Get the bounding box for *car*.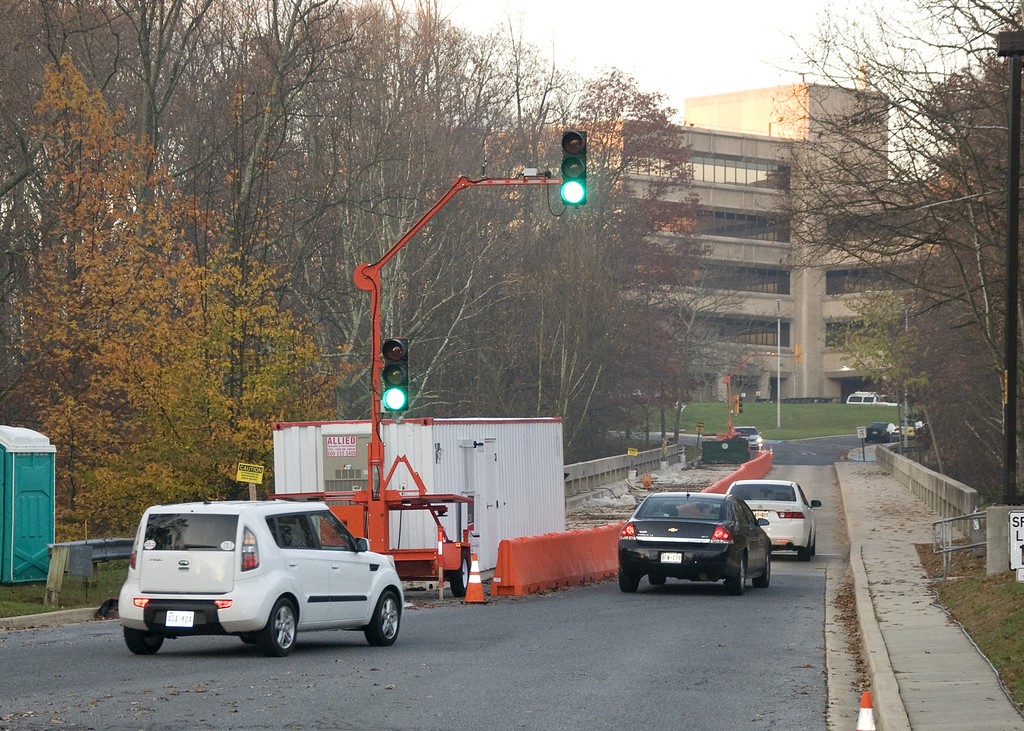
844/391/902/403.
